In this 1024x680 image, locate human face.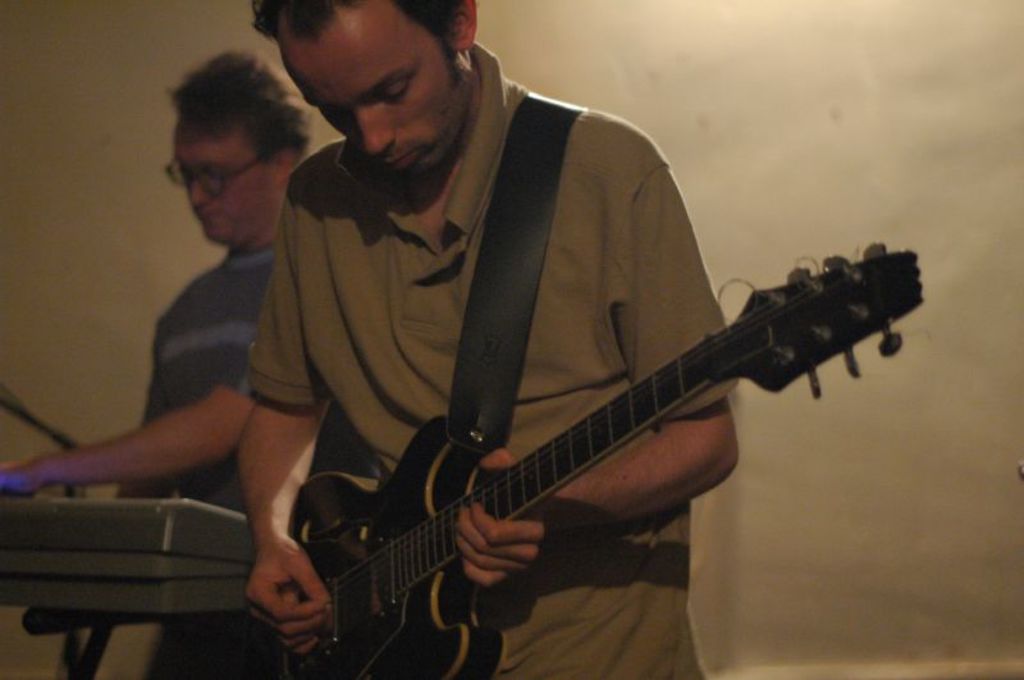
Bounding box: (274, 3, 466, 184).
